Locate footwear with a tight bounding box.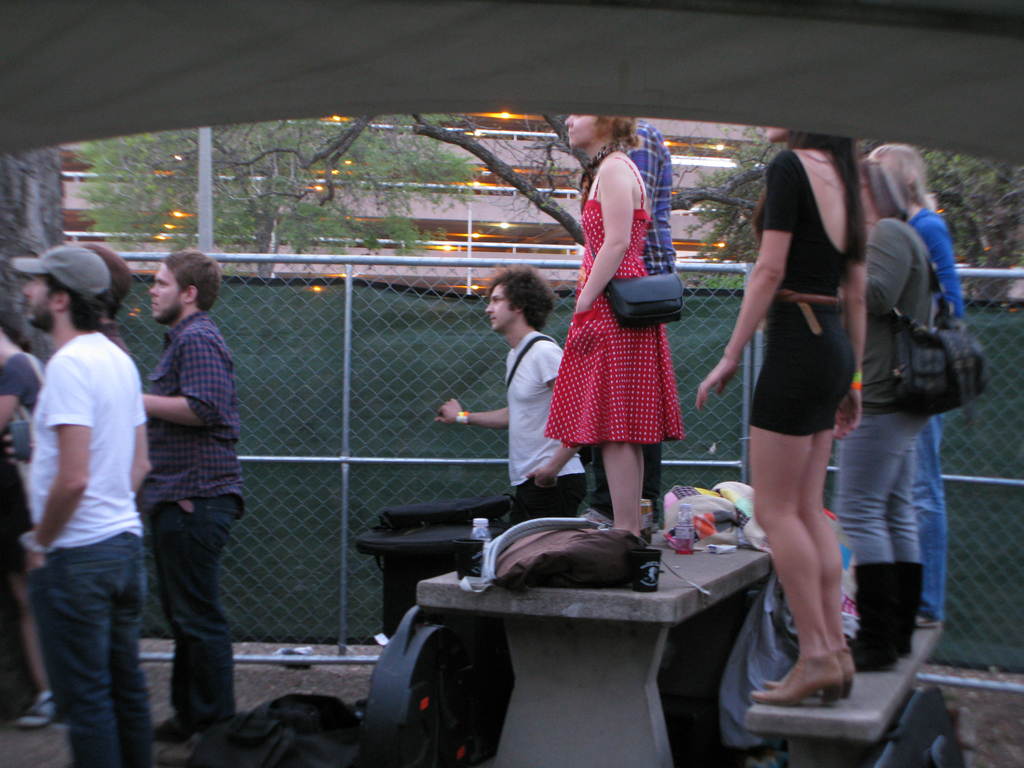
rect(751, 653, 852, 703).
